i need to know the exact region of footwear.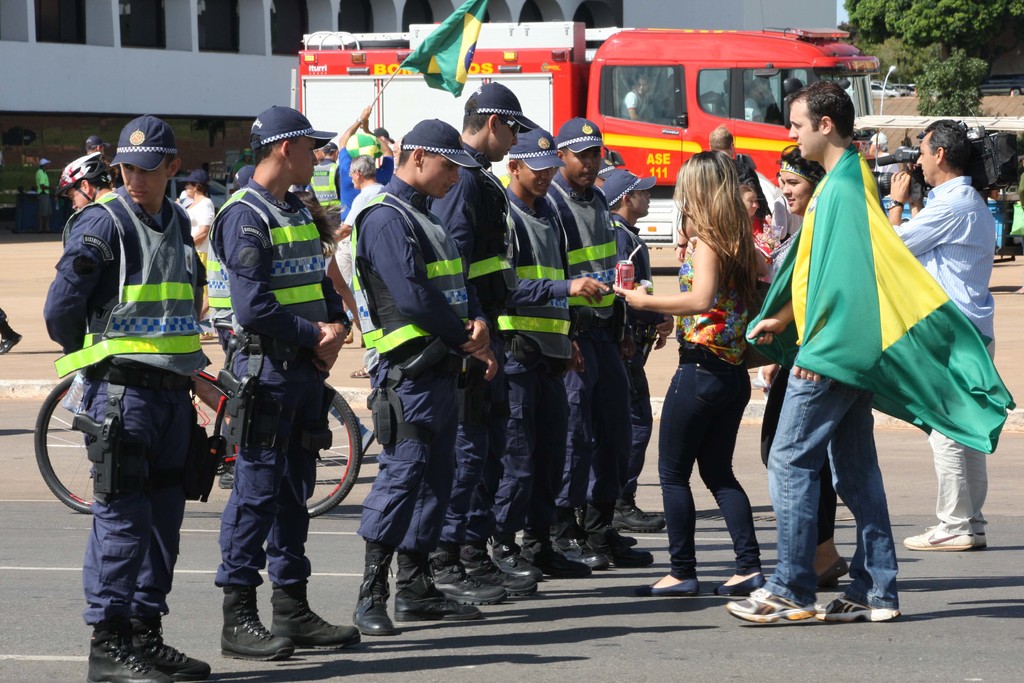
Region: <region>0, 328, 20, 353</region>.
